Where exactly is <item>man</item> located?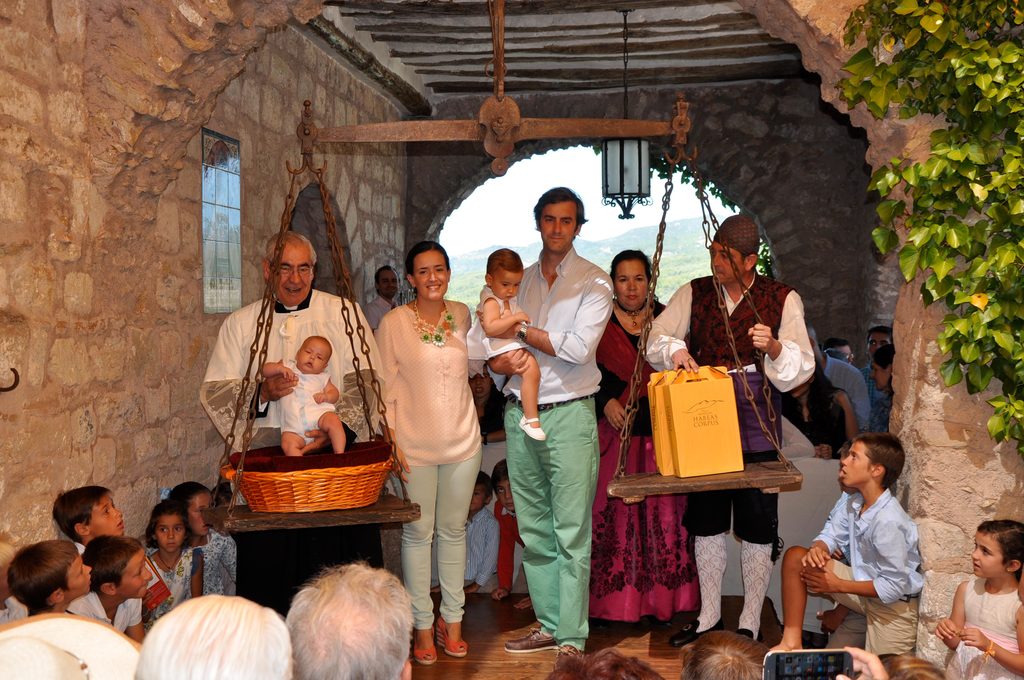
Its bounding box is 806,330,868,435.
